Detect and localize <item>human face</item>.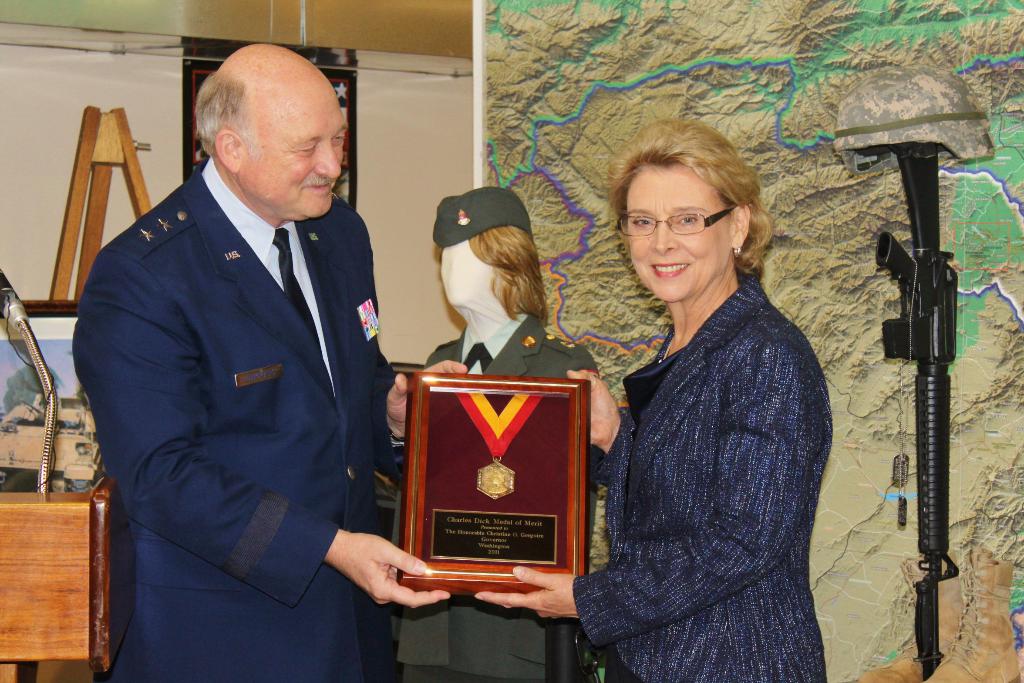
Localized at pyautogui.locateOnScreen(440, 234, 493, 304).
